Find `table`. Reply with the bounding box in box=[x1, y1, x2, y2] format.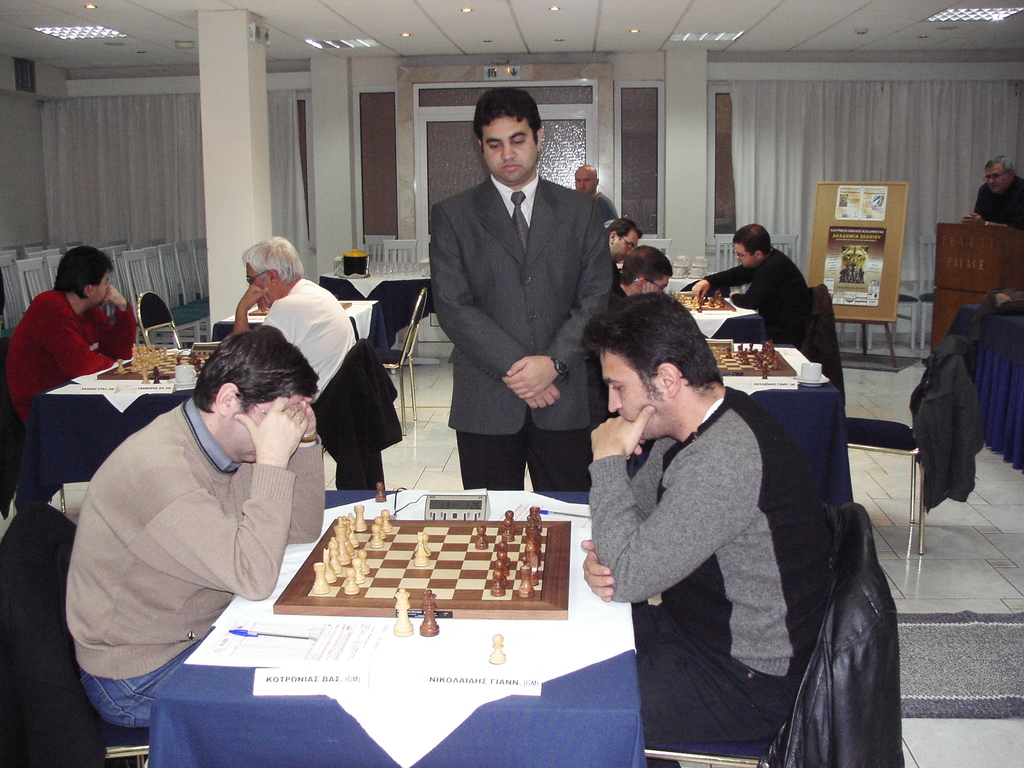
box=[1, 336, 337, 518].
